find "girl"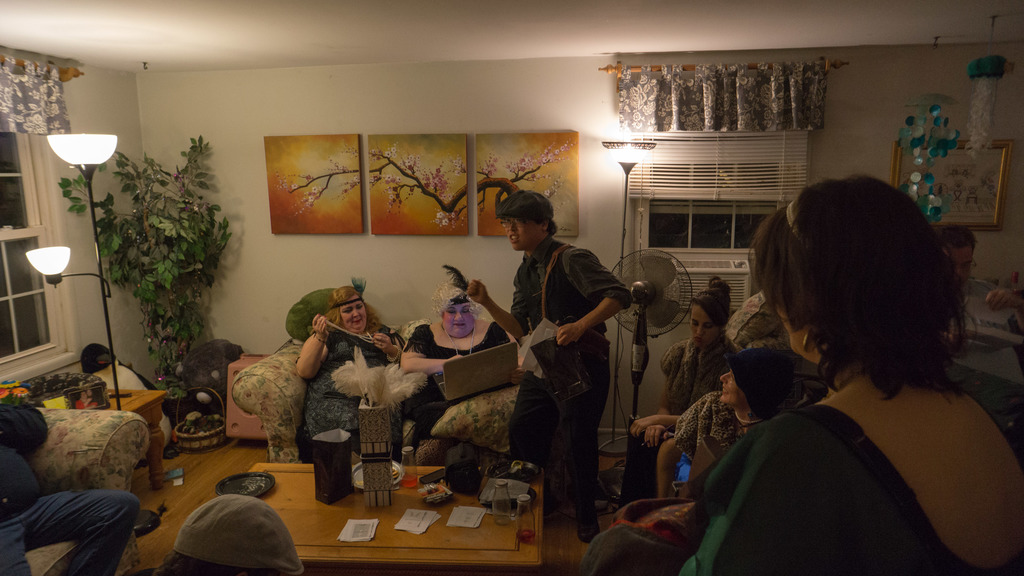
[579,172,1023,575]
